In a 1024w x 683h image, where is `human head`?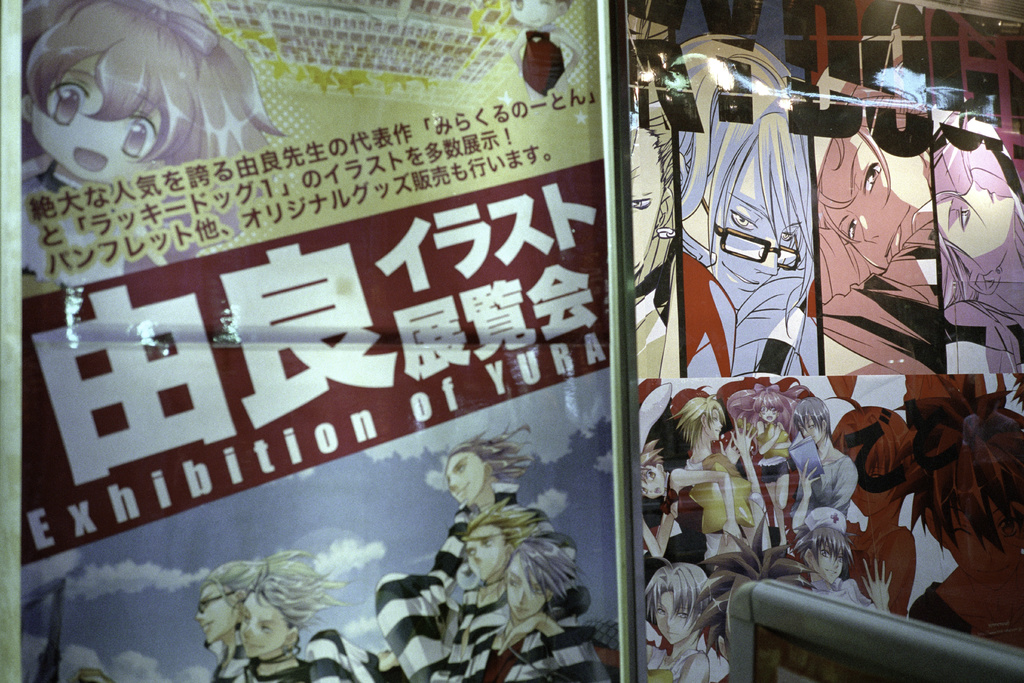
rect(505, 541, 566, 620).
